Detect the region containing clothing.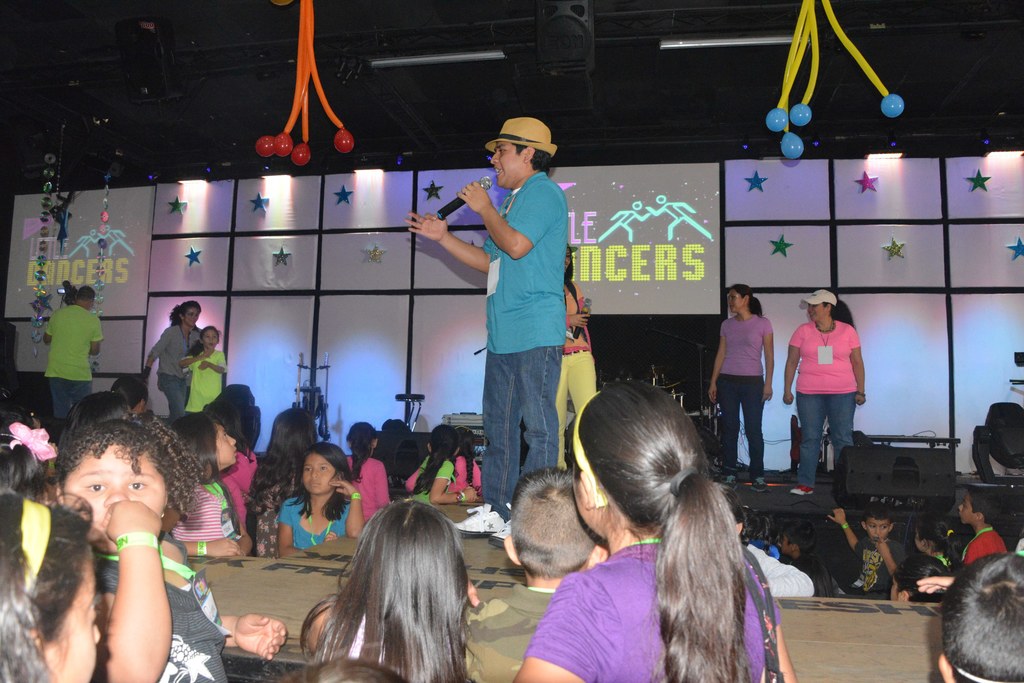
l=479, t=167, r=565, b=520.
